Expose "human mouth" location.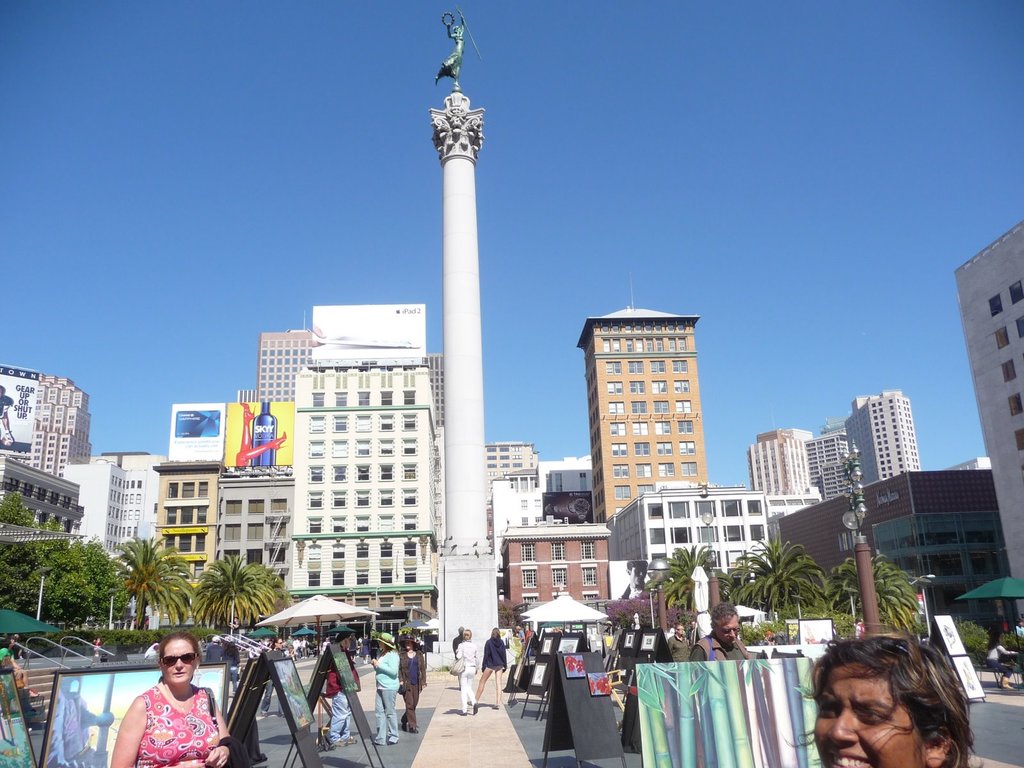
Exposed at bbox(175, 673, 186, 678).
